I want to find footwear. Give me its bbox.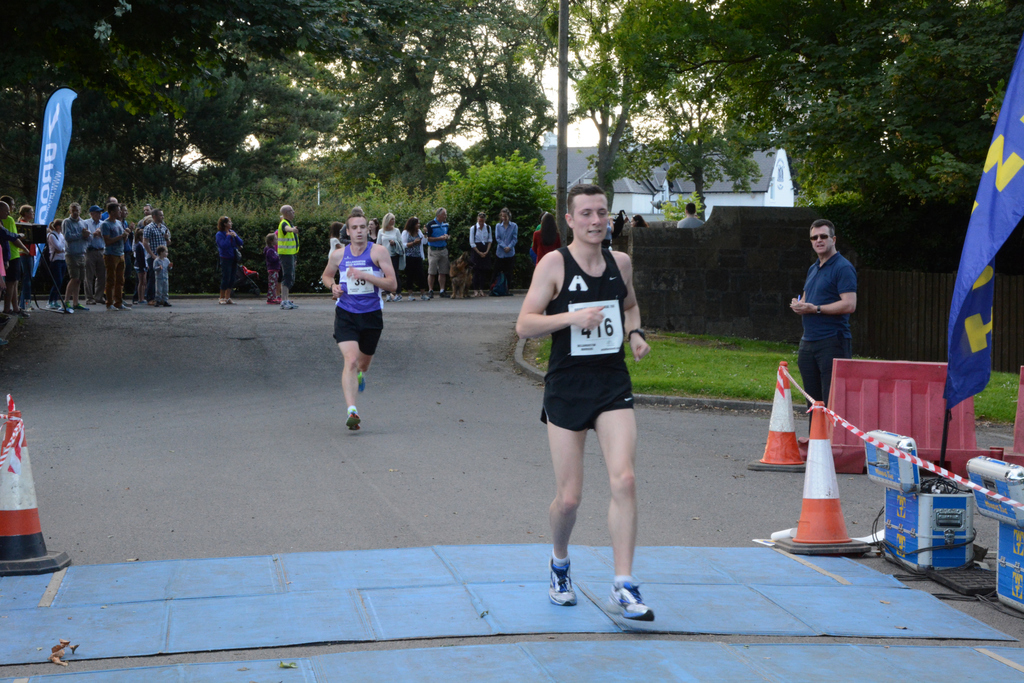
box(286, 299, 298, 310).
